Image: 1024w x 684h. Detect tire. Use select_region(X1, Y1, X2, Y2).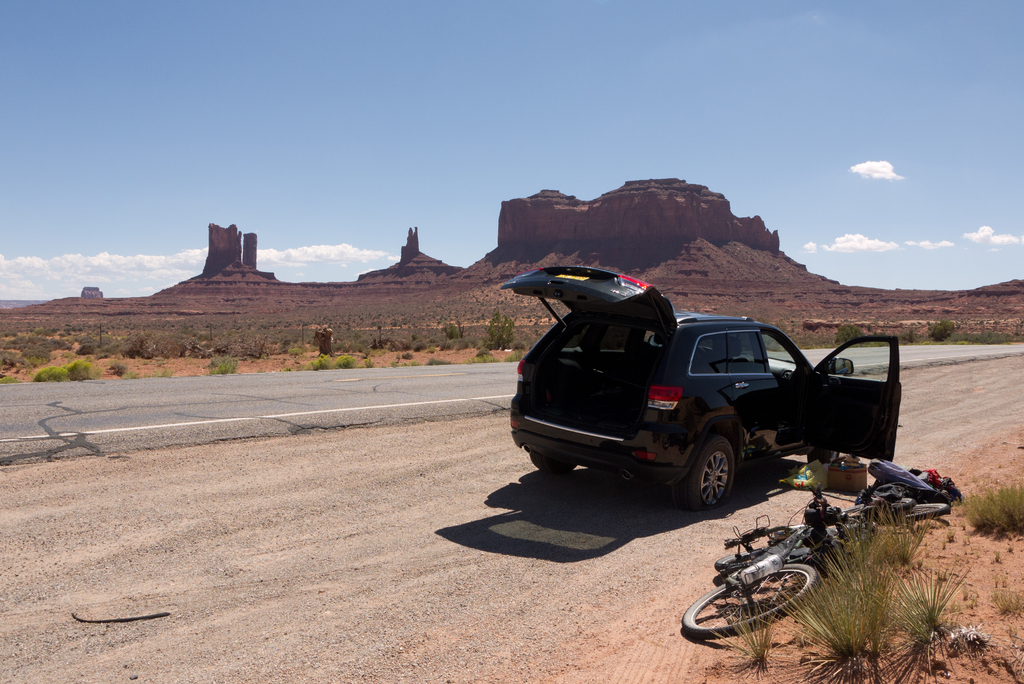
select_region(845, 503, 950, 524).
